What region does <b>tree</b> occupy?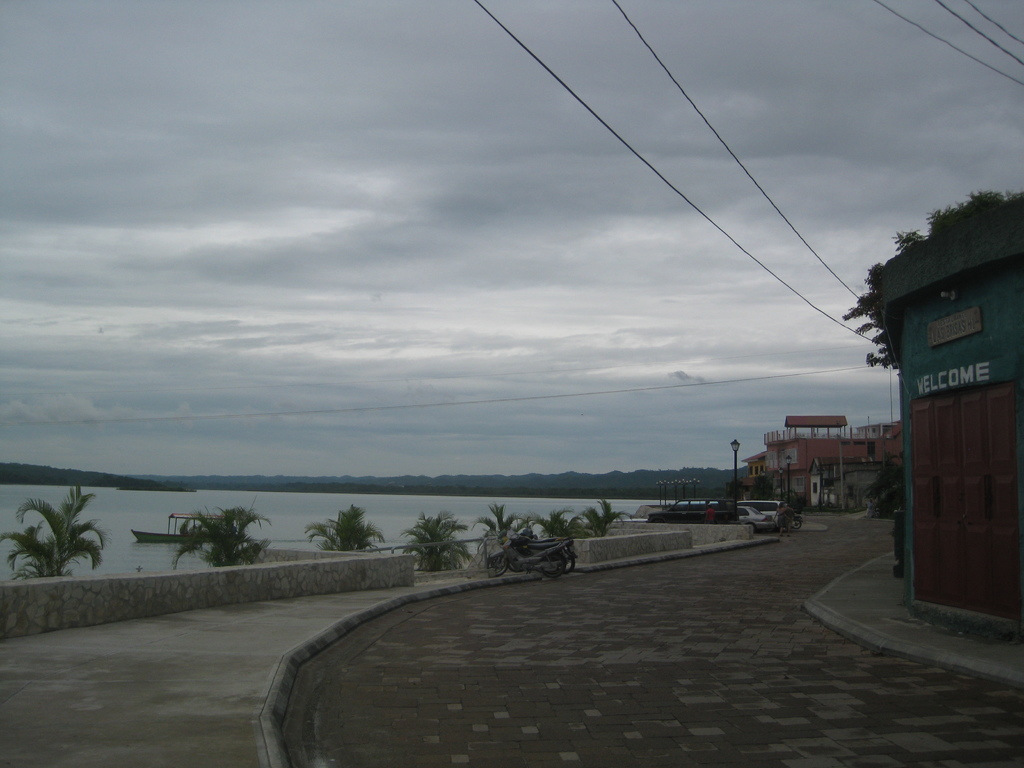
Rect(302, 505, 384, 559).
